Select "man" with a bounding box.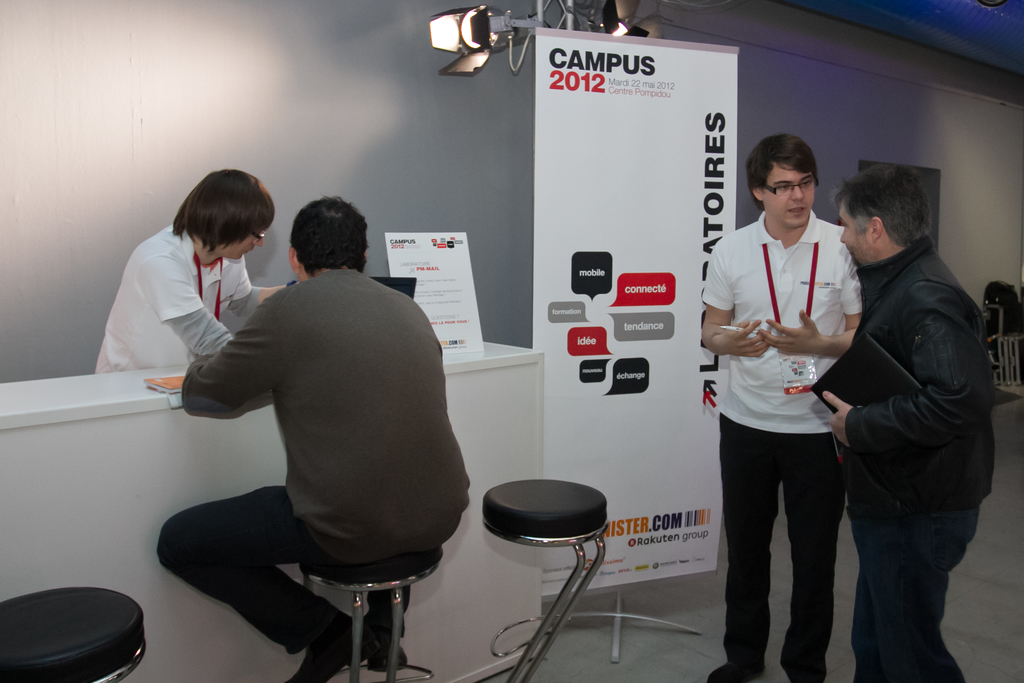
box(701, 134, 861, 682).
